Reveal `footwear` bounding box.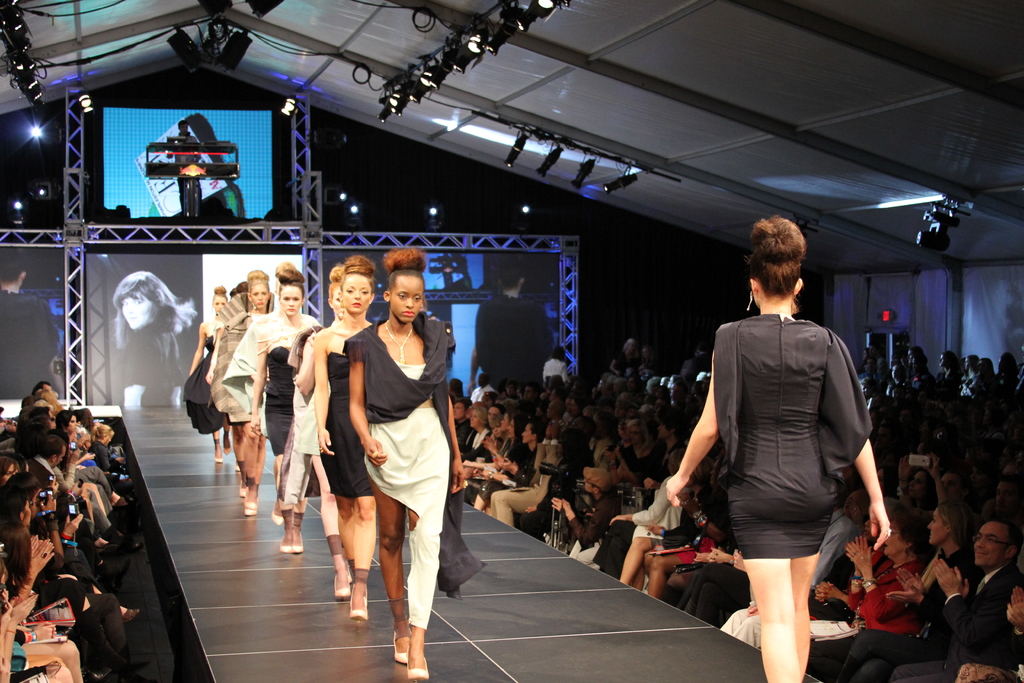
Revealed: detection(123, 605, 139, 618).
